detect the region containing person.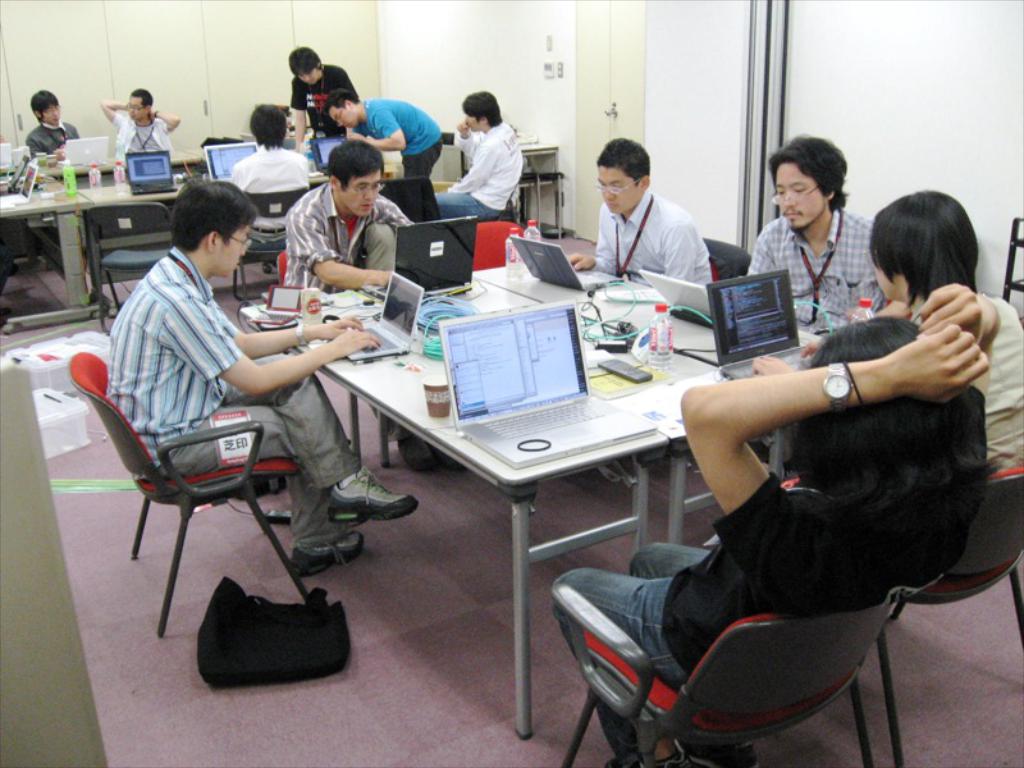
(99, 82, 184, 172).
